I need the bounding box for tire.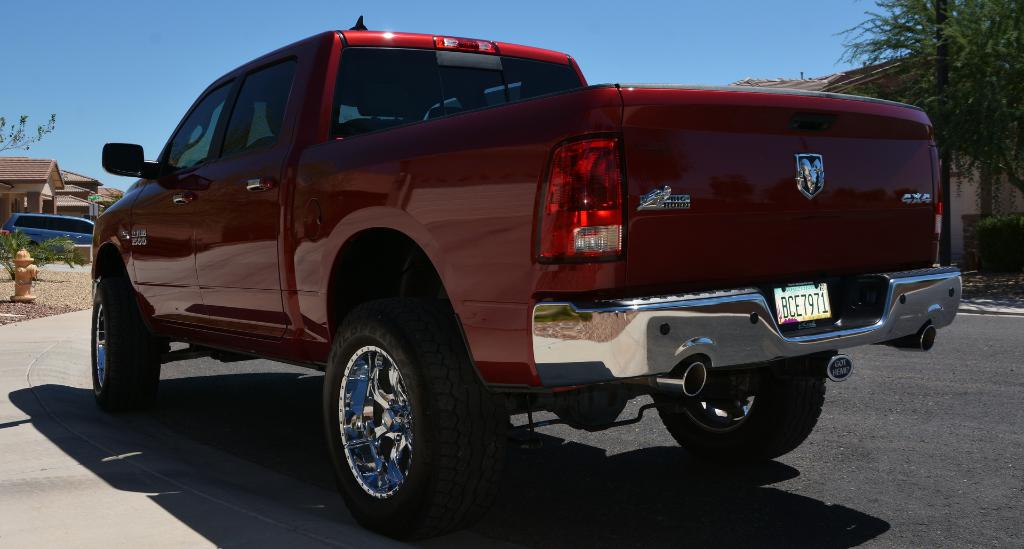
Here it is: locate(87, 250, 162, 414).
